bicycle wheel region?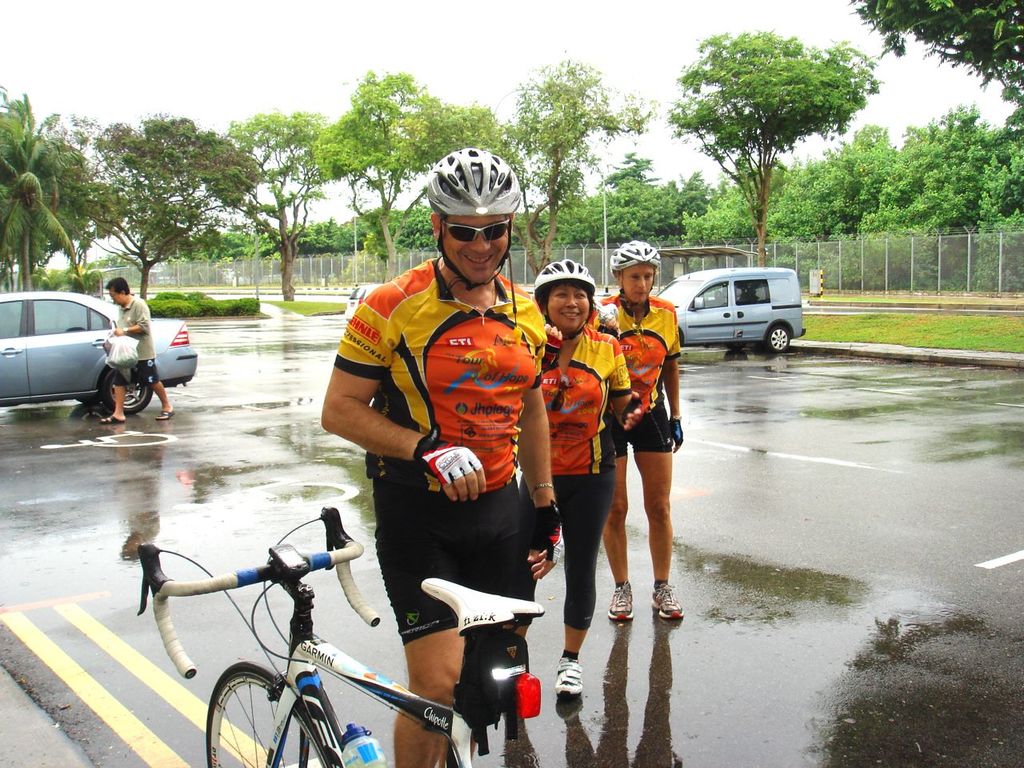
{"x1": 202, "y1": 663, "x2": 329, "y2": 767}
